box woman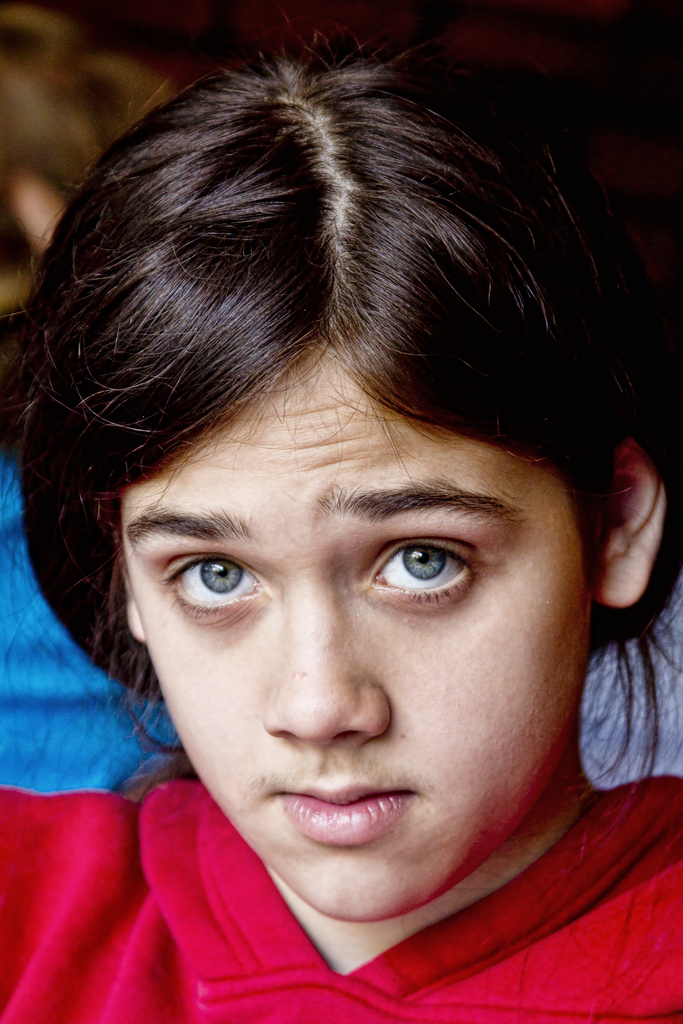
bbox(0, 14, 682, 1021)
